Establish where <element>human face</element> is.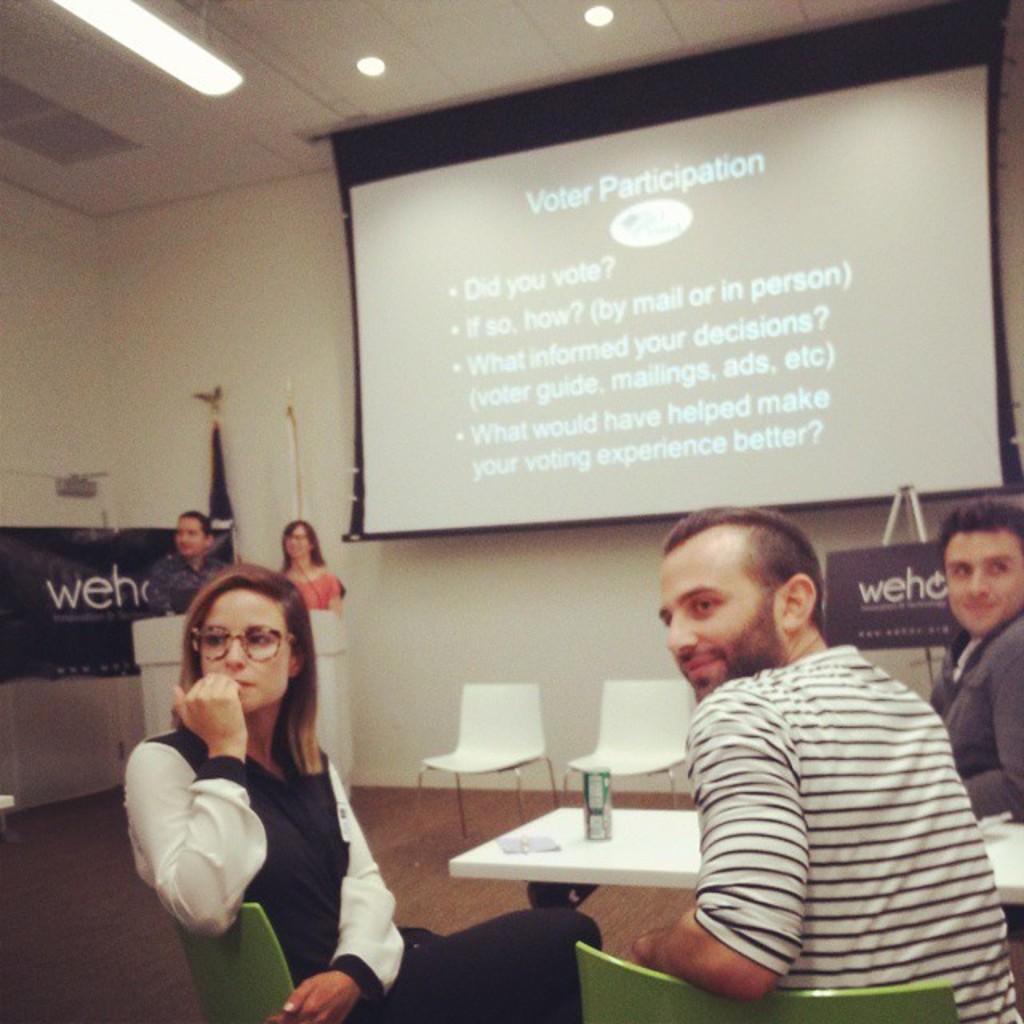
Established at box=[174, 515, 205, 552].
